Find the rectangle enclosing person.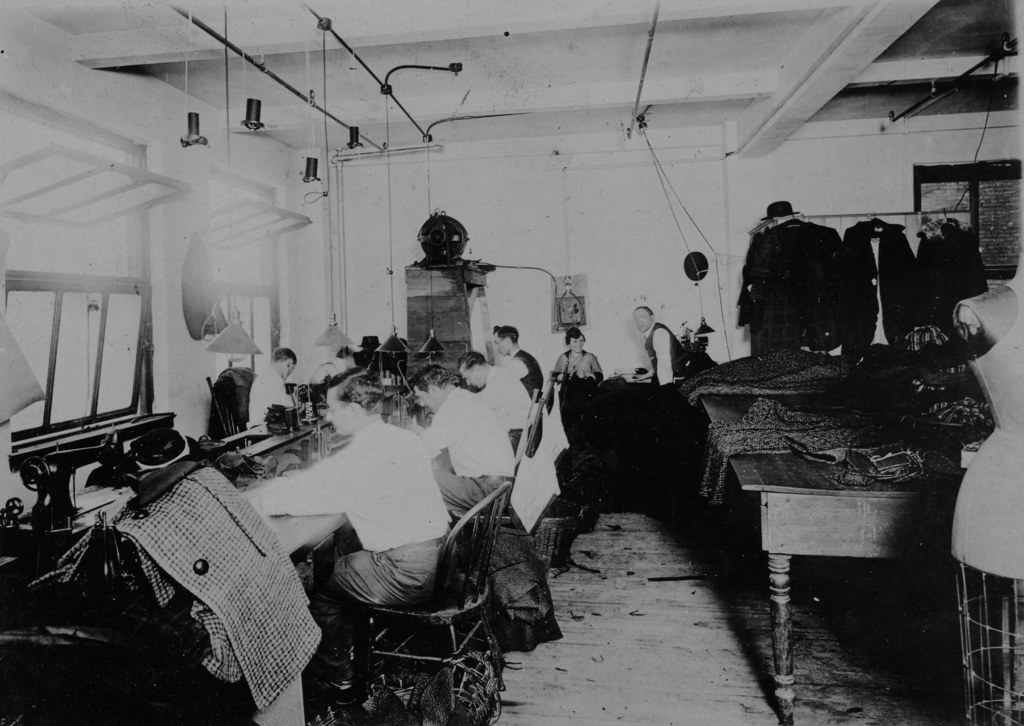
BBox(414, 366, 519, 519).
